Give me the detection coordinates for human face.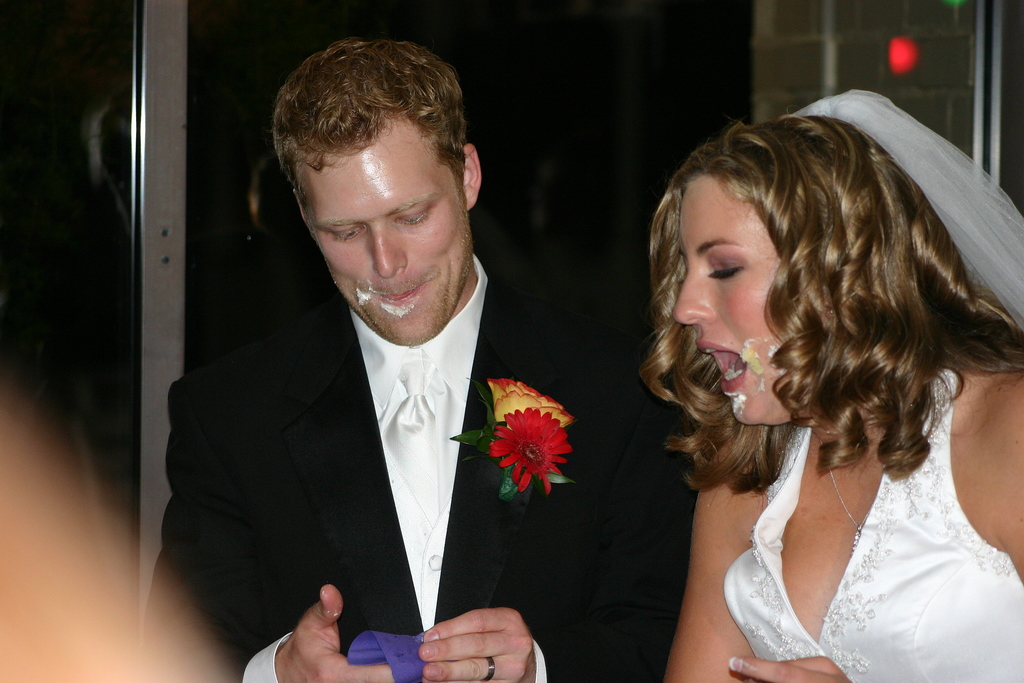
bbox=(662, 169, 807, 427).
